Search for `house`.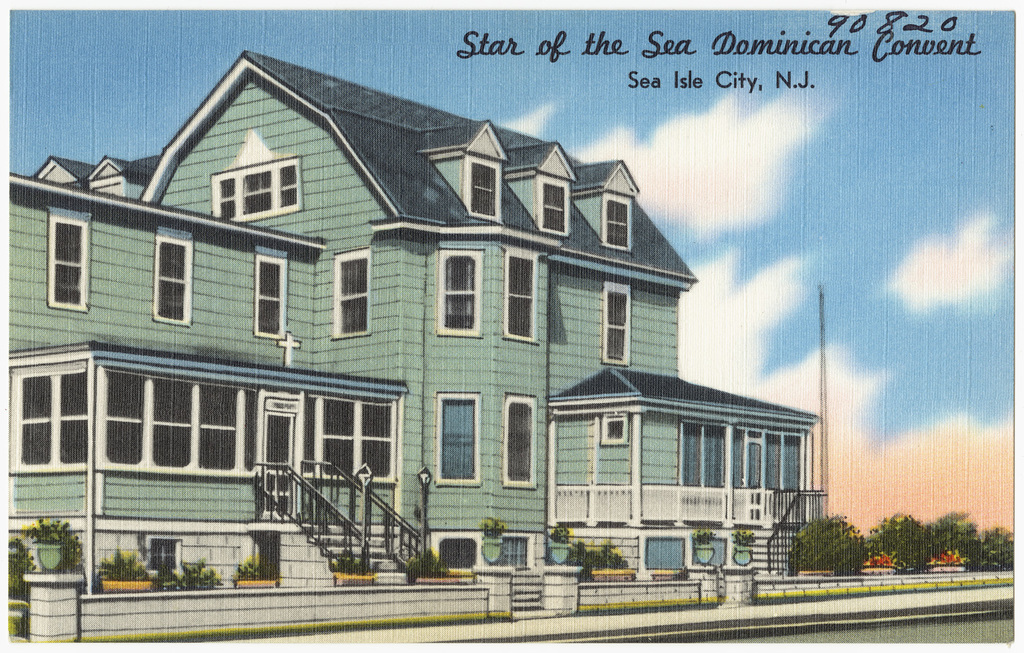
Found at box(10, 48, 827, 621).
